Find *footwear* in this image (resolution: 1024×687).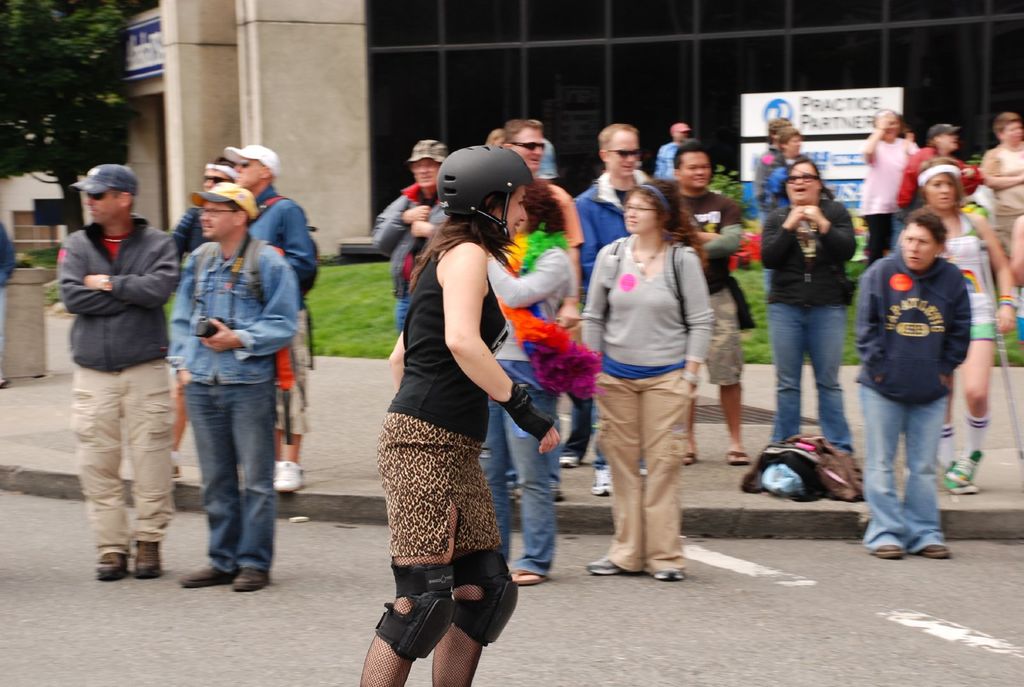
Rect(515, 489, 562, 508).
